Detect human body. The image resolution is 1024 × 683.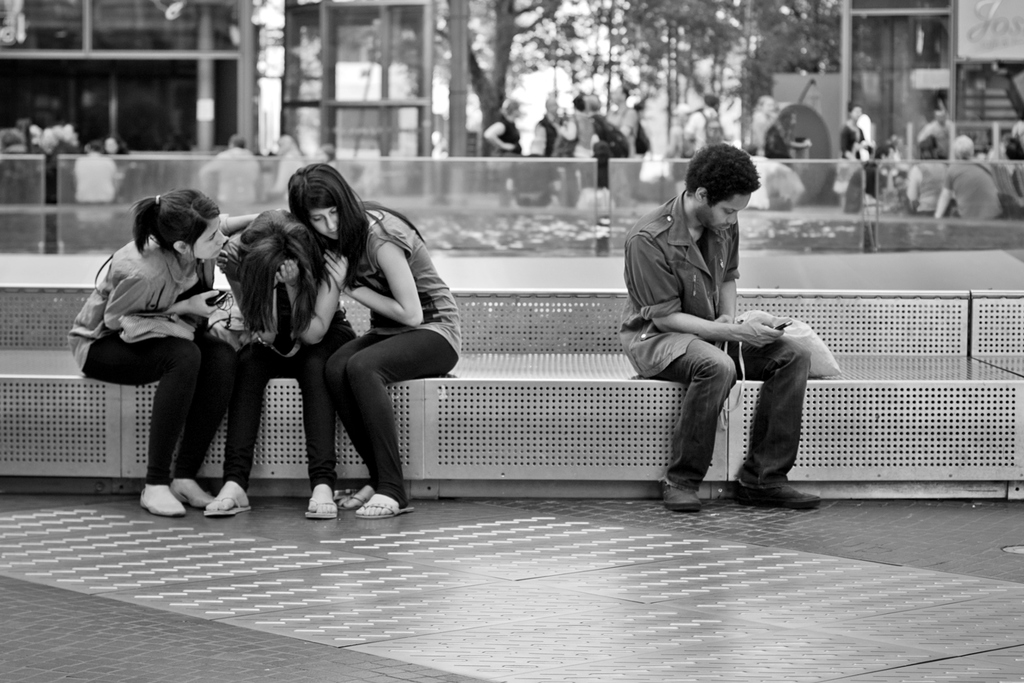
<region>582, 84, 625, 158</region>.
